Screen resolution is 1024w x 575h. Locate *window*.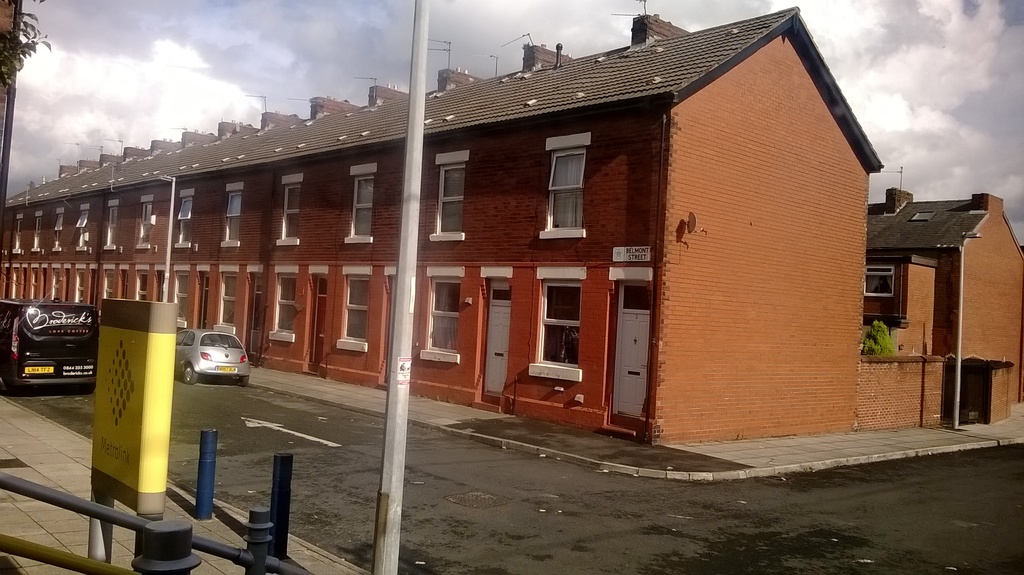
pyautogui.locateOnScreen(116, 265, 132, 299).
